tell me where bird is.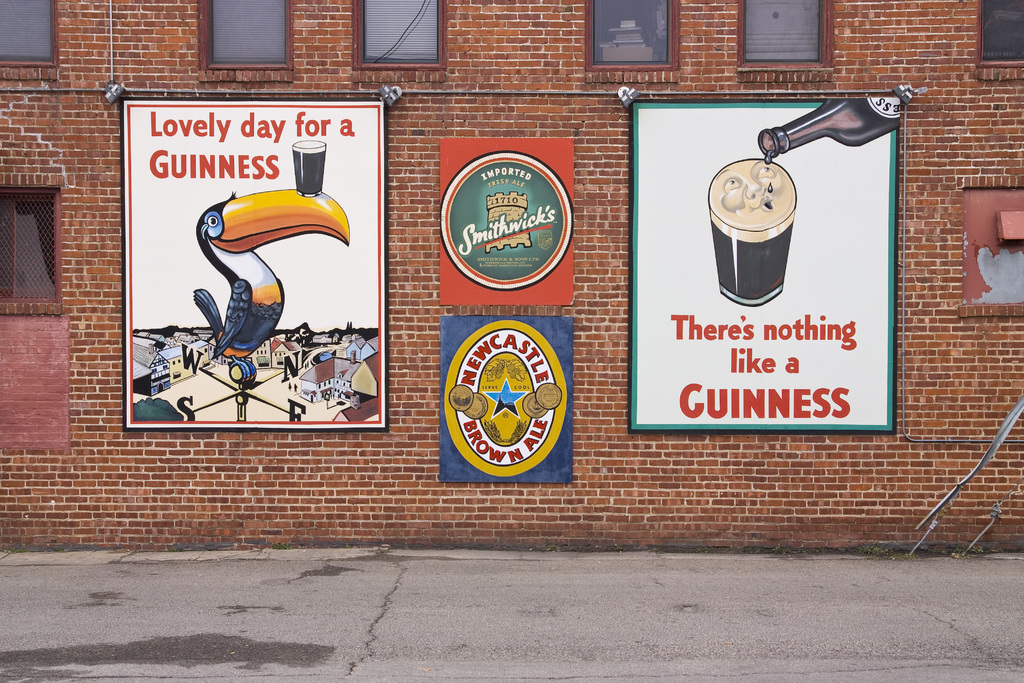
bird is at detection(191, 183, 352, 359).
